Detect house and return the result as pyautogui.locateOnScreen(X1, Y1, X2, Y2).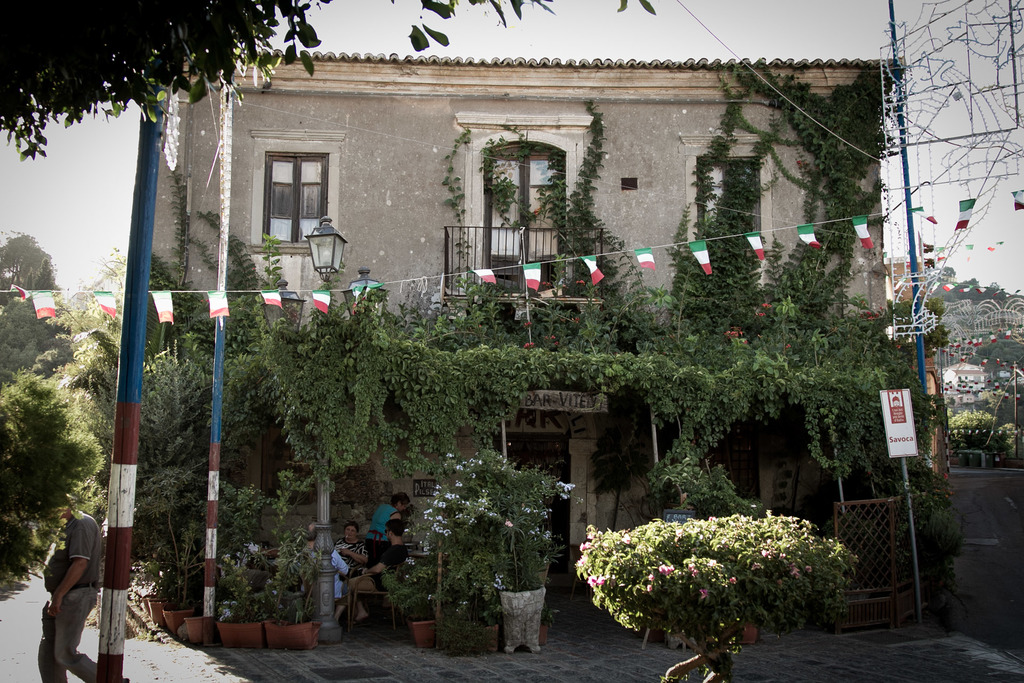
pyautogui.locateOnScreen(111, 10, 902, 588).
